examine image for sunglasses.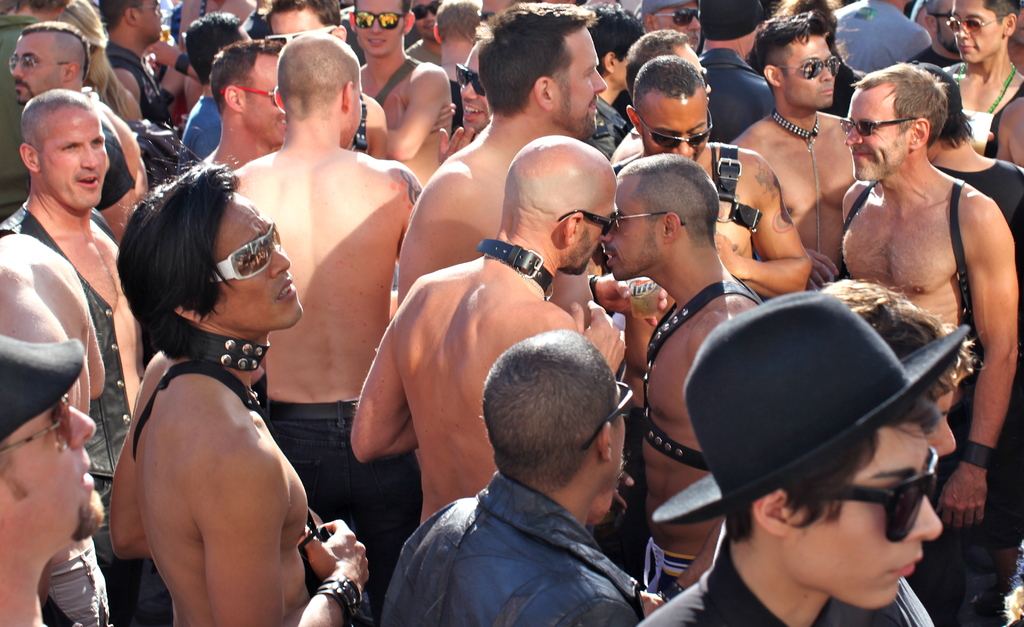
Examination result: [805,447,934,544].
